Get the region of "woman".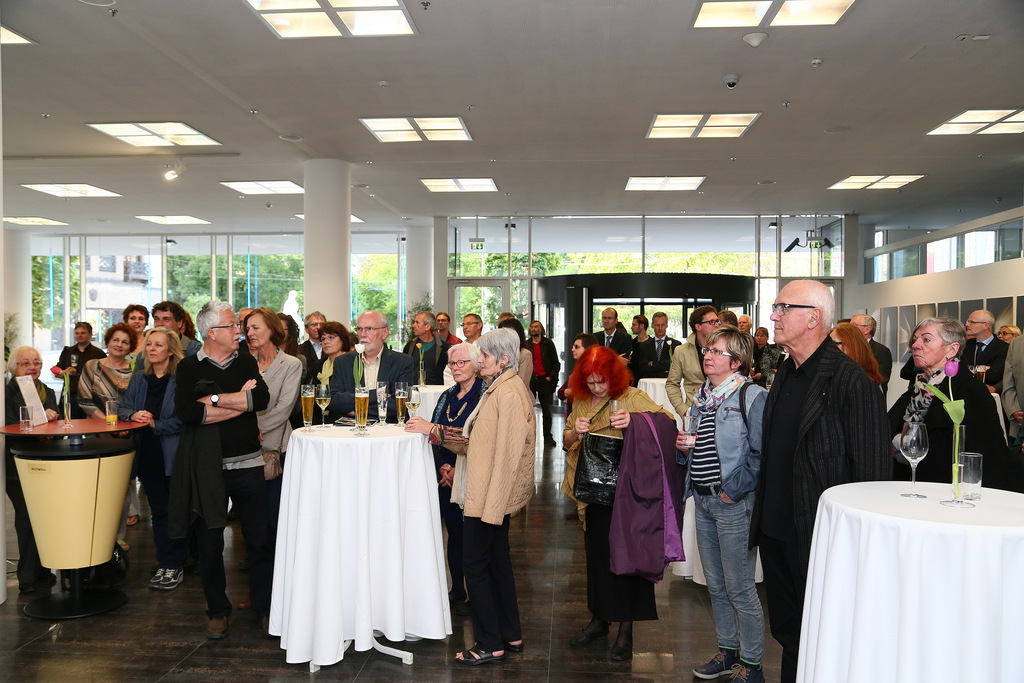
[746,324,778,393].
